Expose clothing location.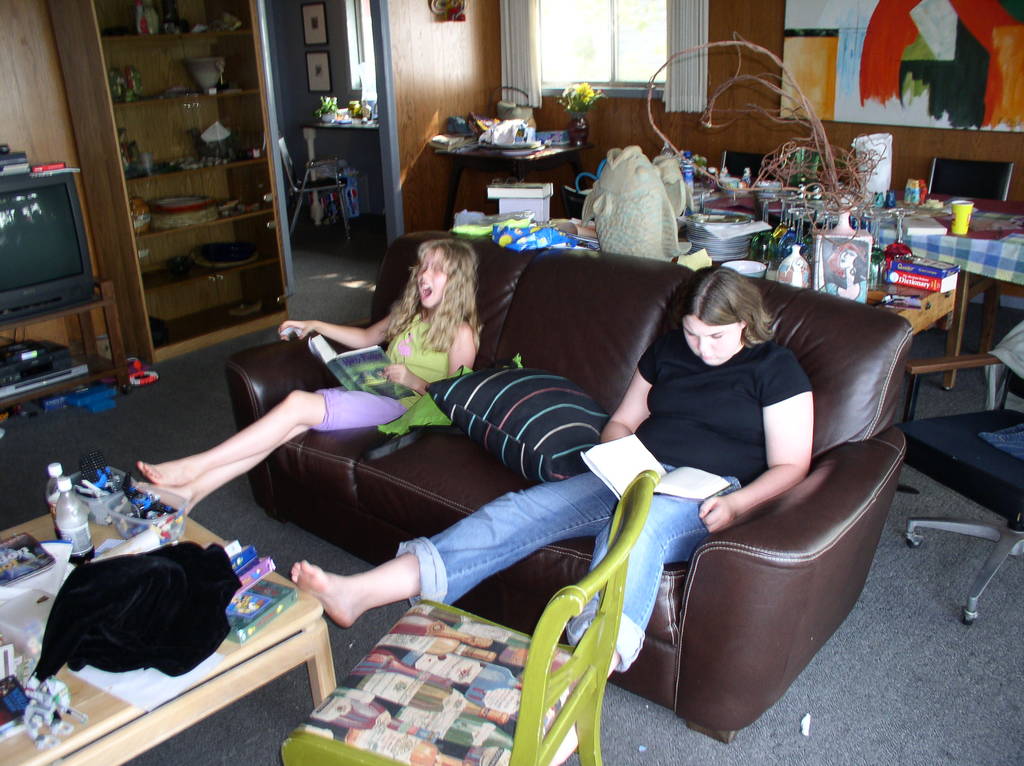
Exposed at [396, 326, 813, 670].
